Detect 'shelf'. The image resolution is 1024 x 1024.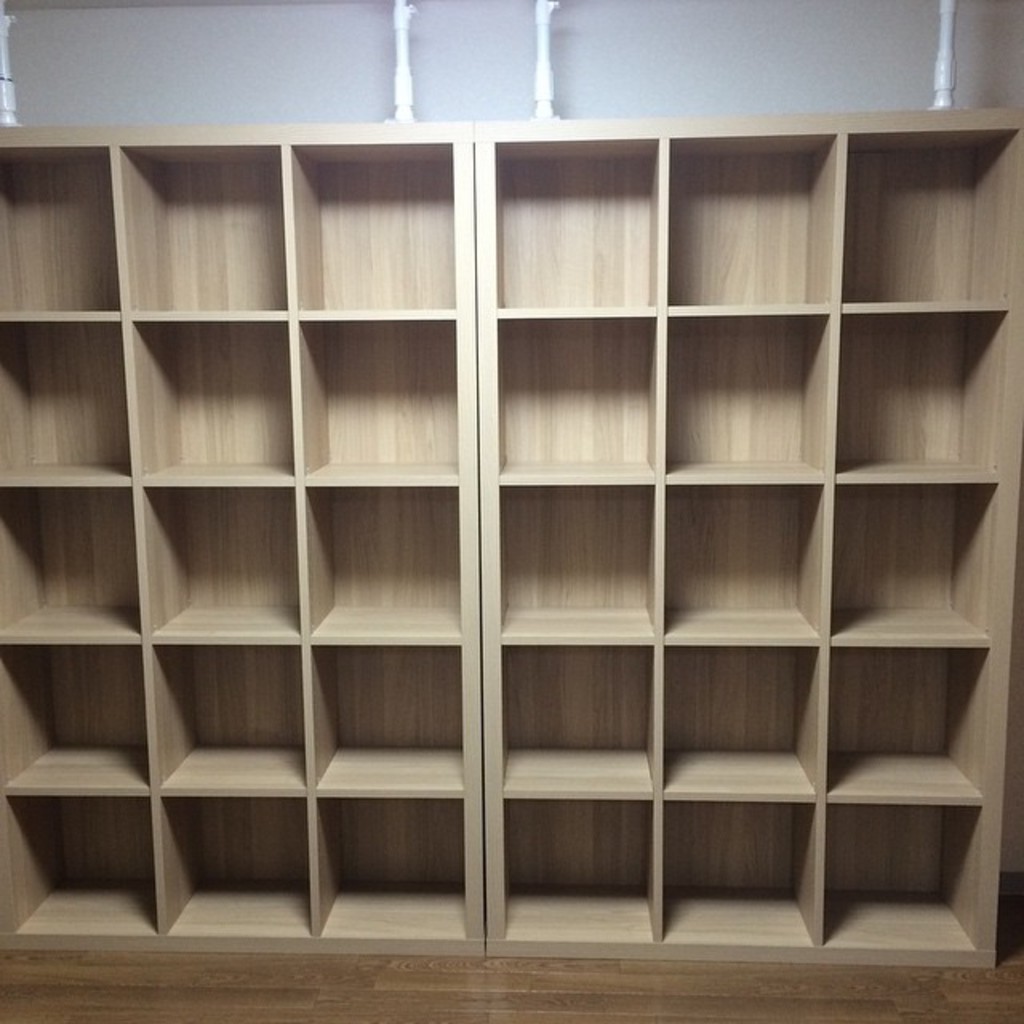
x1=422, y1=339, x2=666, y2=488.
